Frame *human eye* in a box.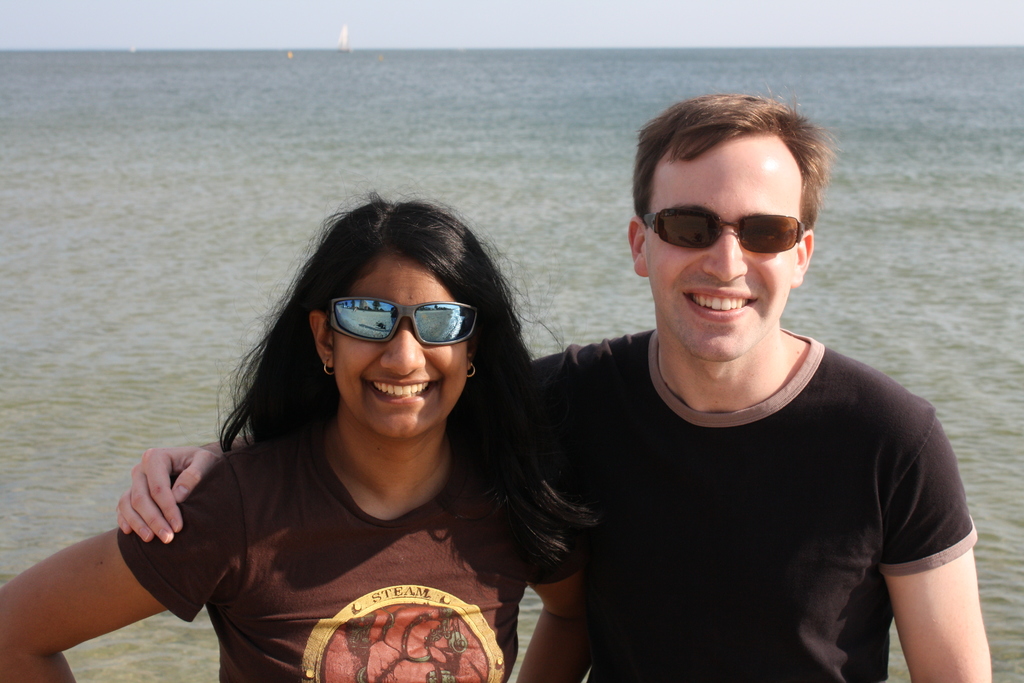
BBox(752, 223, 780, 243).
